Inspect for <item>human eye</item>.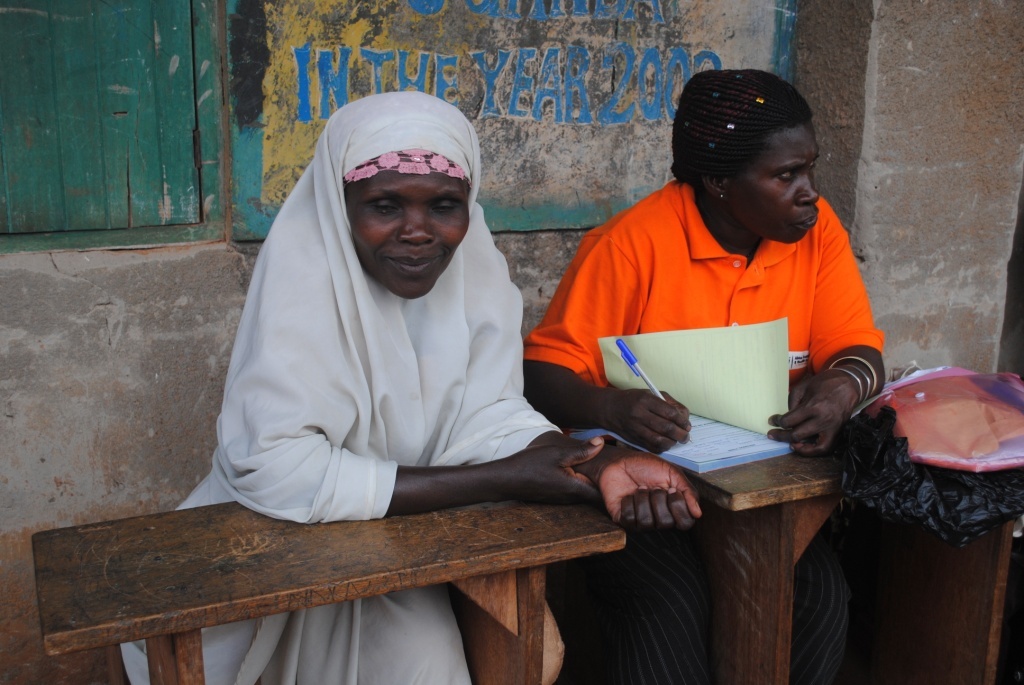
Inspection: BBox(810, 157, 816, 173).
